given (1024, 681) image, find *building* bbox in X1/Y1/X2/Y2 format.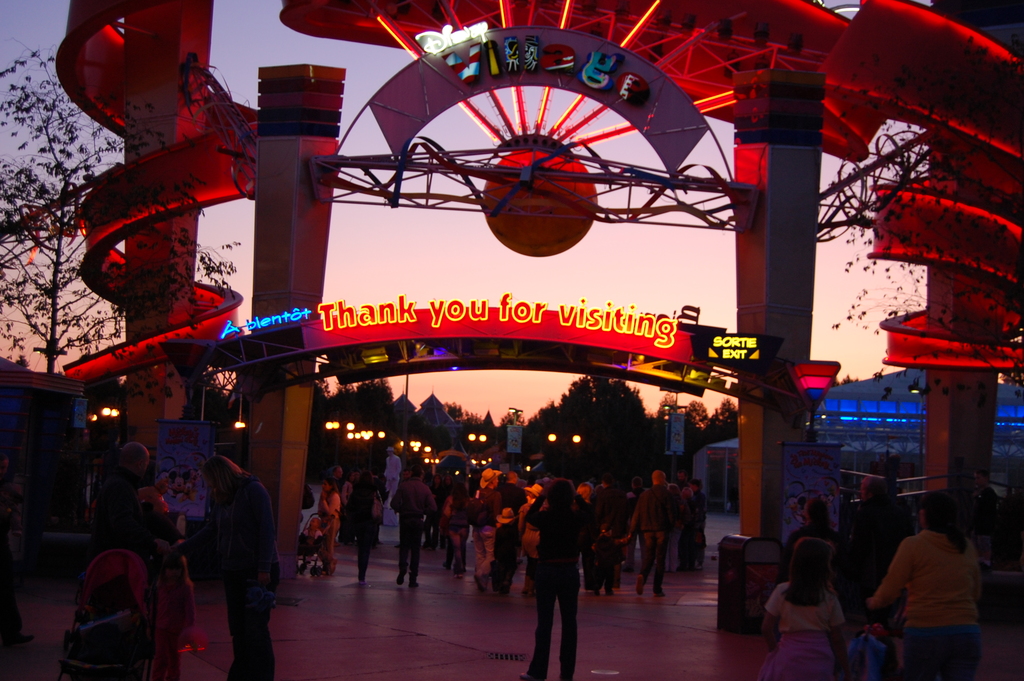
0/354/89/551.
